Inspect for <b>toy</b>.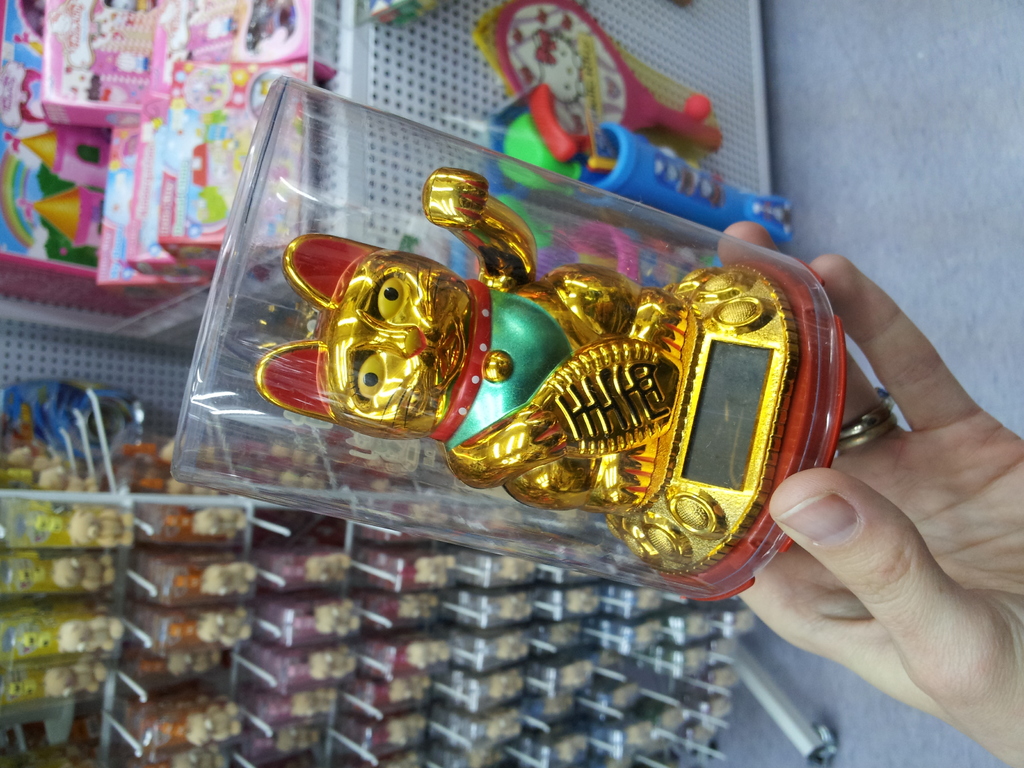
Inspection: [x1=469, y1=0, x2=723, y2=156].
